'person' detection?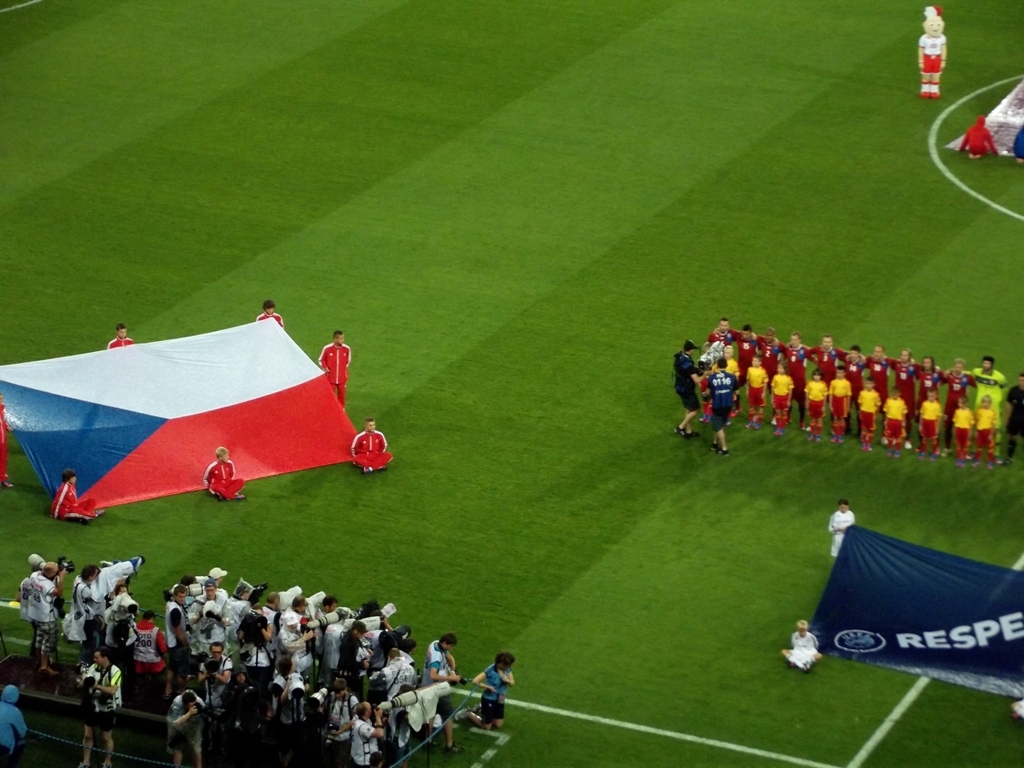
locate(48, 466, 100, 516)
